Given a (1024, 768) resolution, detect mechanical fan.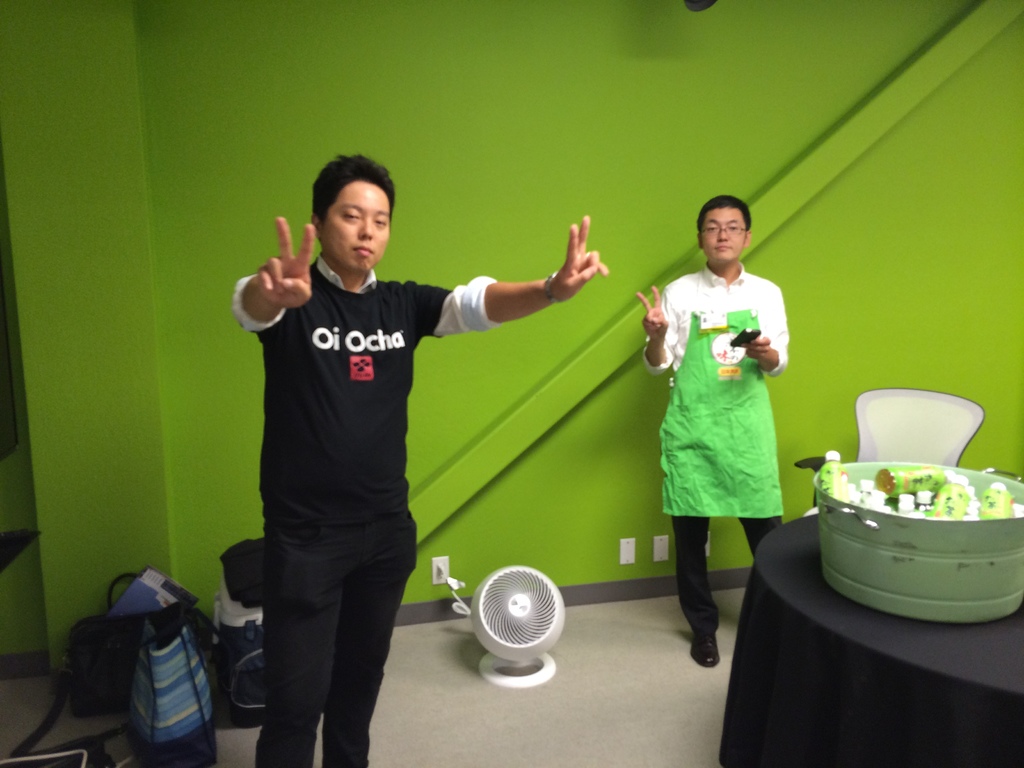
detection(470, 564, 566, 690).
